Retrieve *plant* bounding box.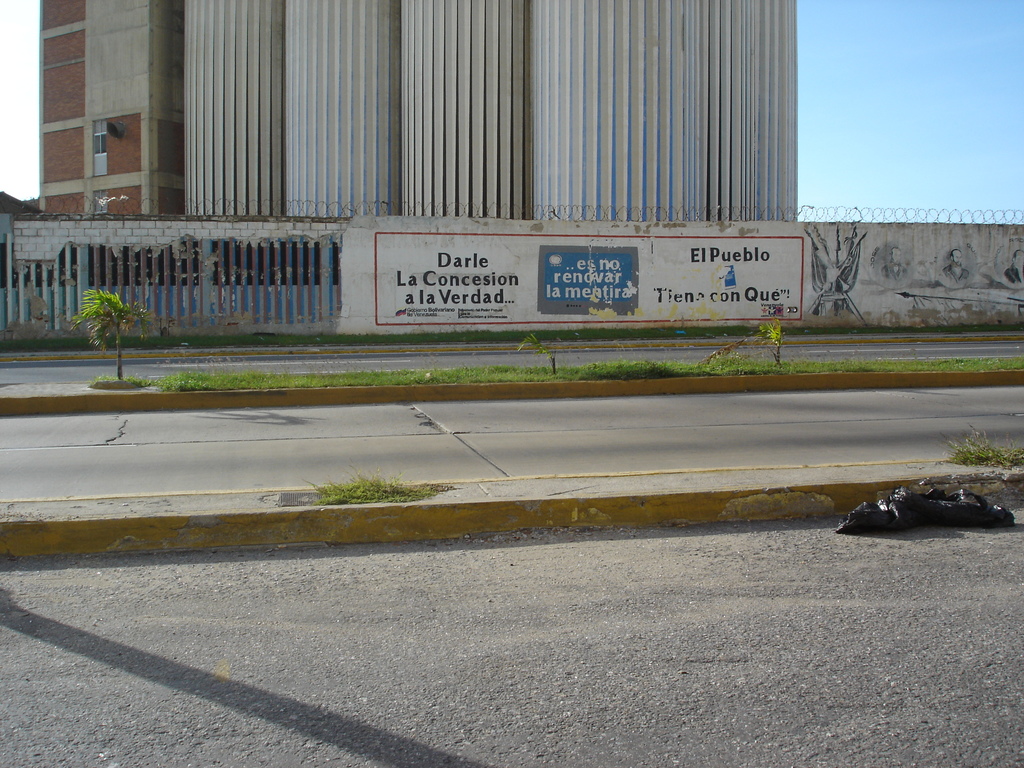
Bounding box: rect(520, 332, 558, 374).
